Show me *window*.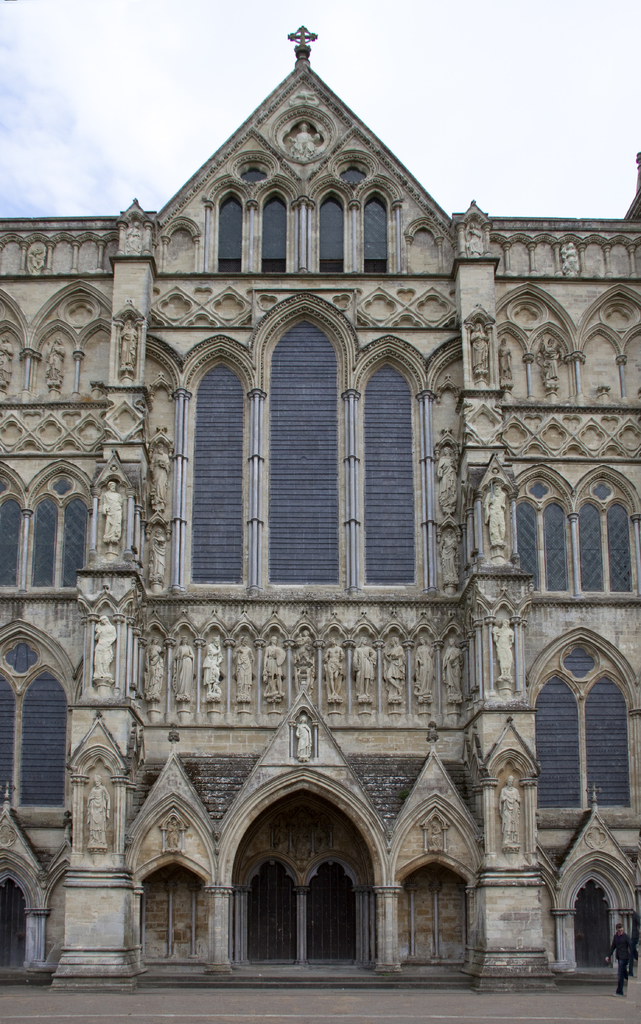
*window* is here: box(33, 473, 100, 590).
